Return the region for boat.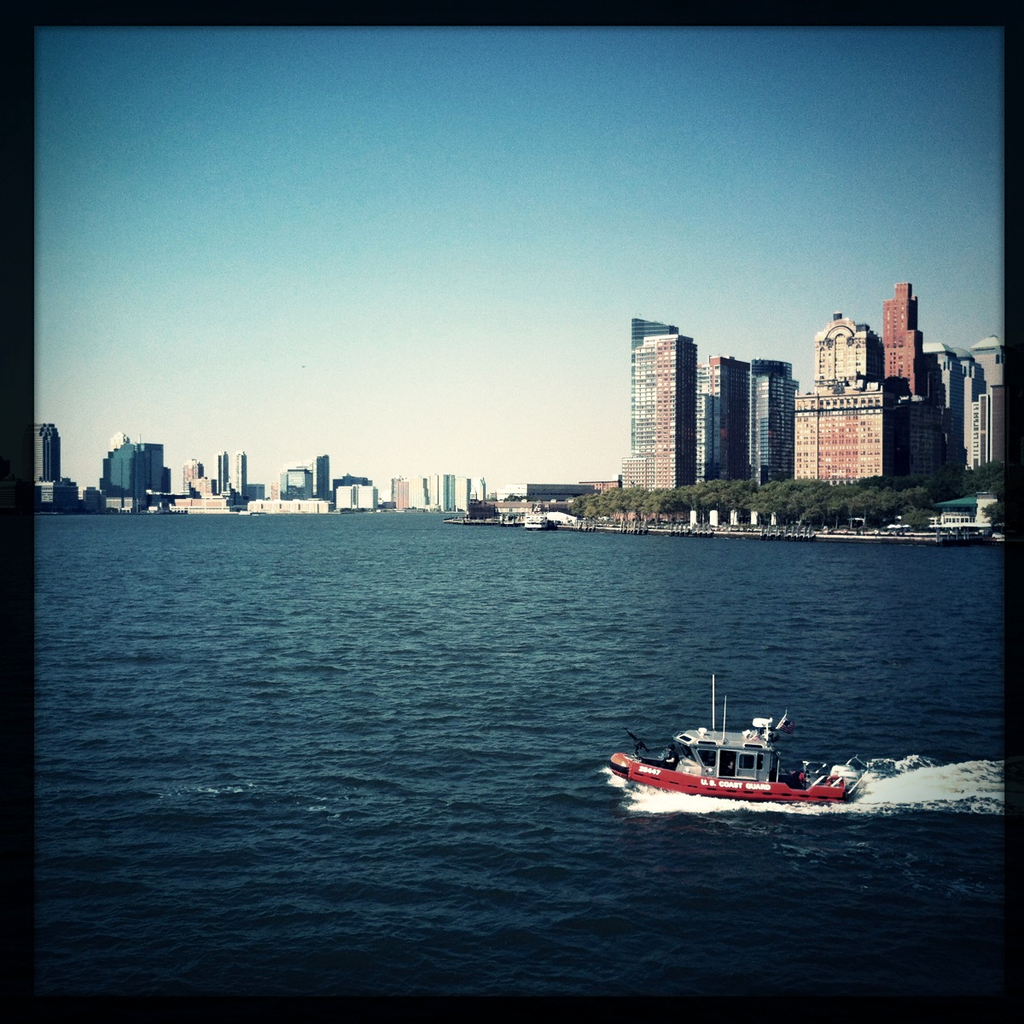
box=[601, 695, 889, 825].
